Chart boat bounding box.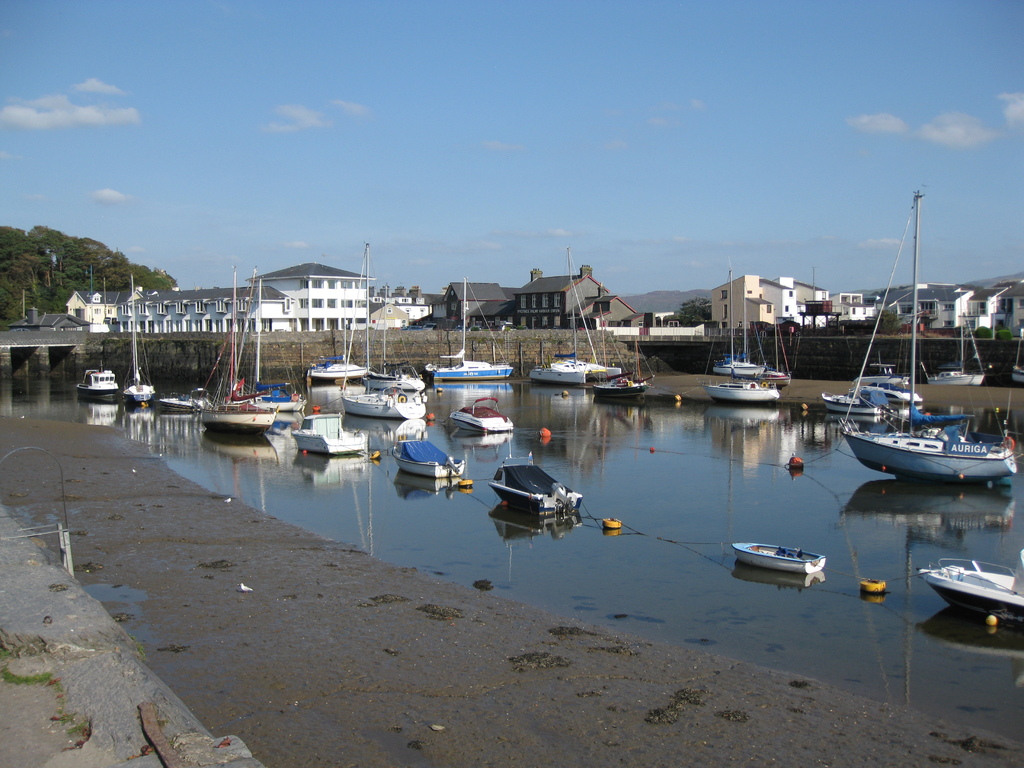
Charted: (835,382,883,422).
